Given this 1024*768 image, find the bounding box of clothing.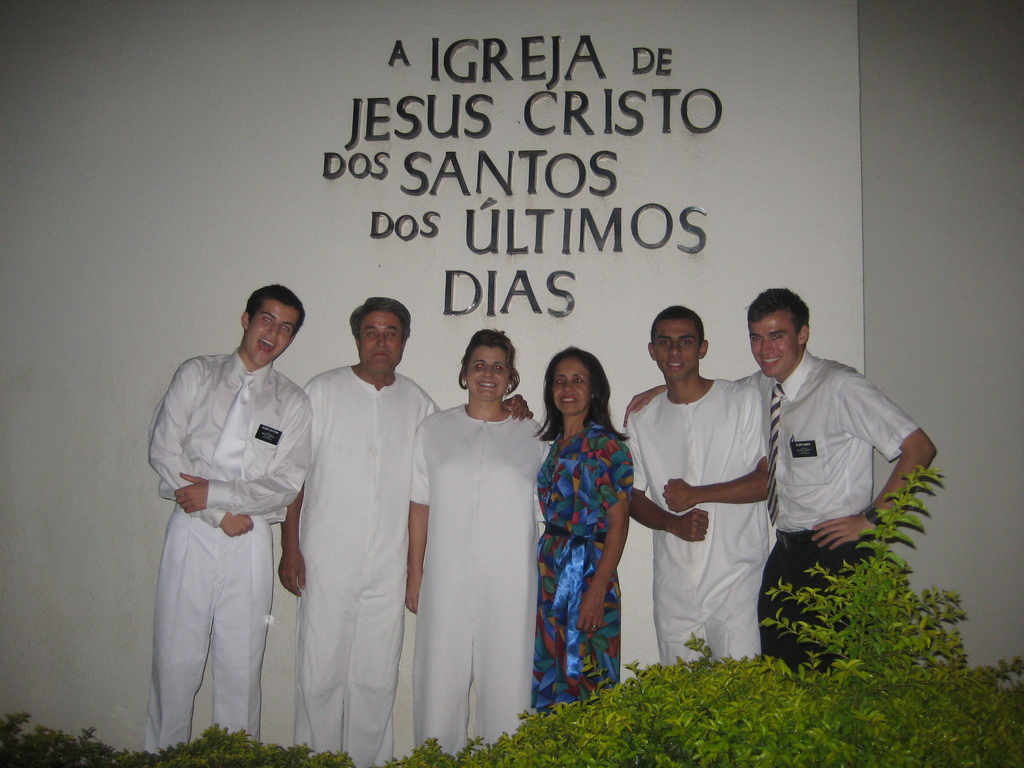
crop(144, 301, 311, 735).
